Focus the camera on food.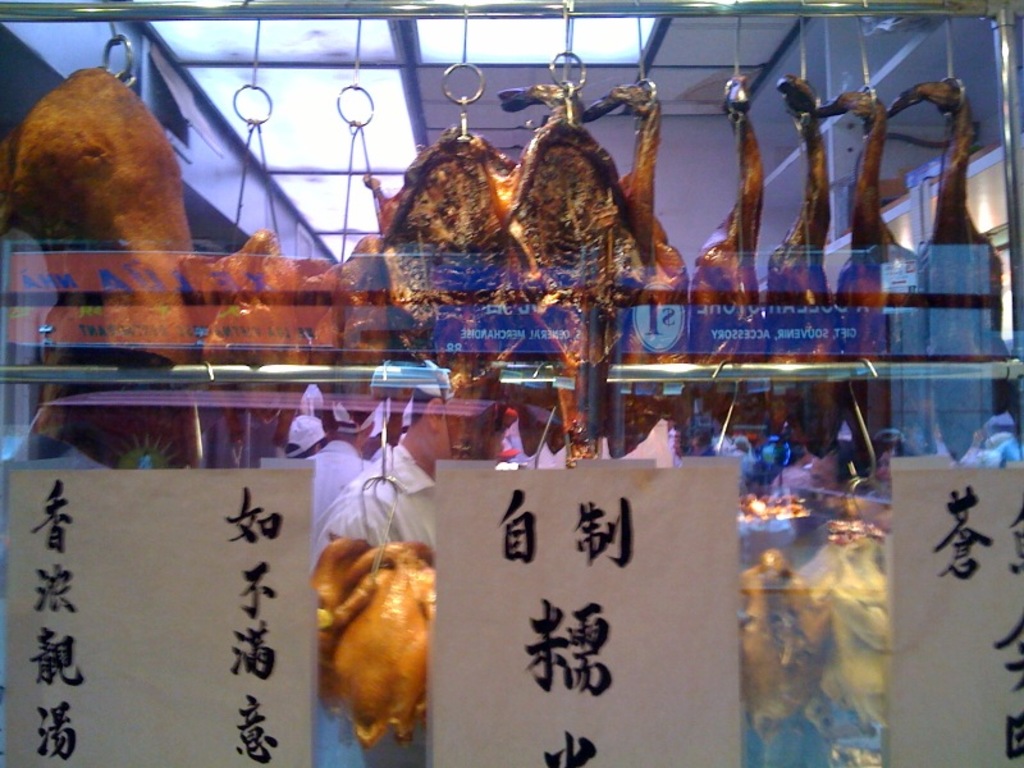
Focus region: <box>296,517,433,737</box>.
